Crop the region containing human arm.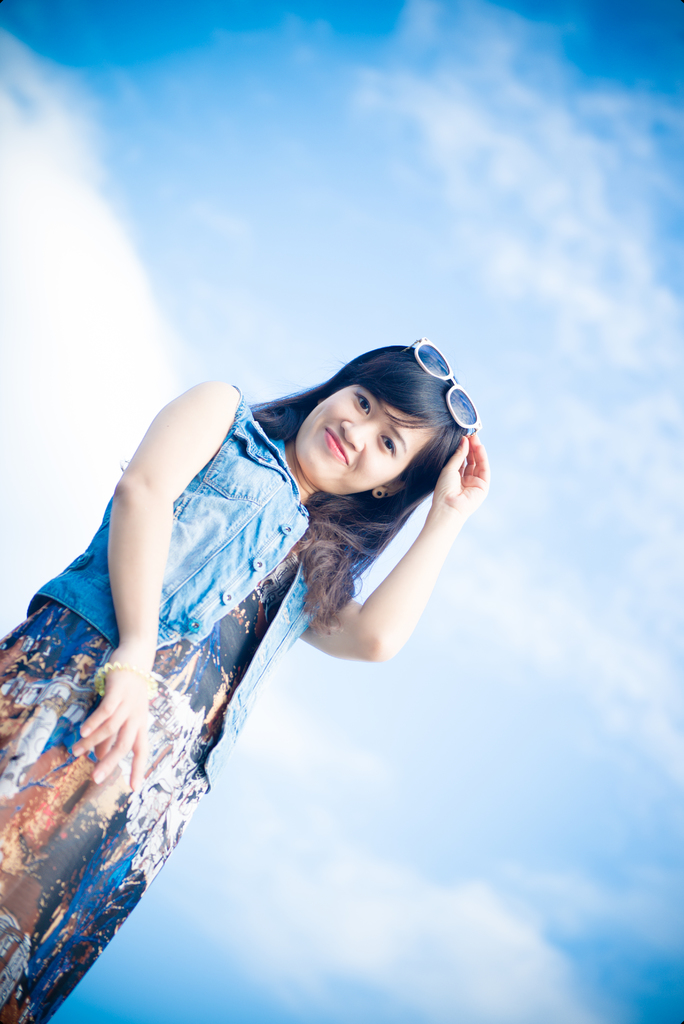
Crop region: bbox=(293, 417, 493, 666).
